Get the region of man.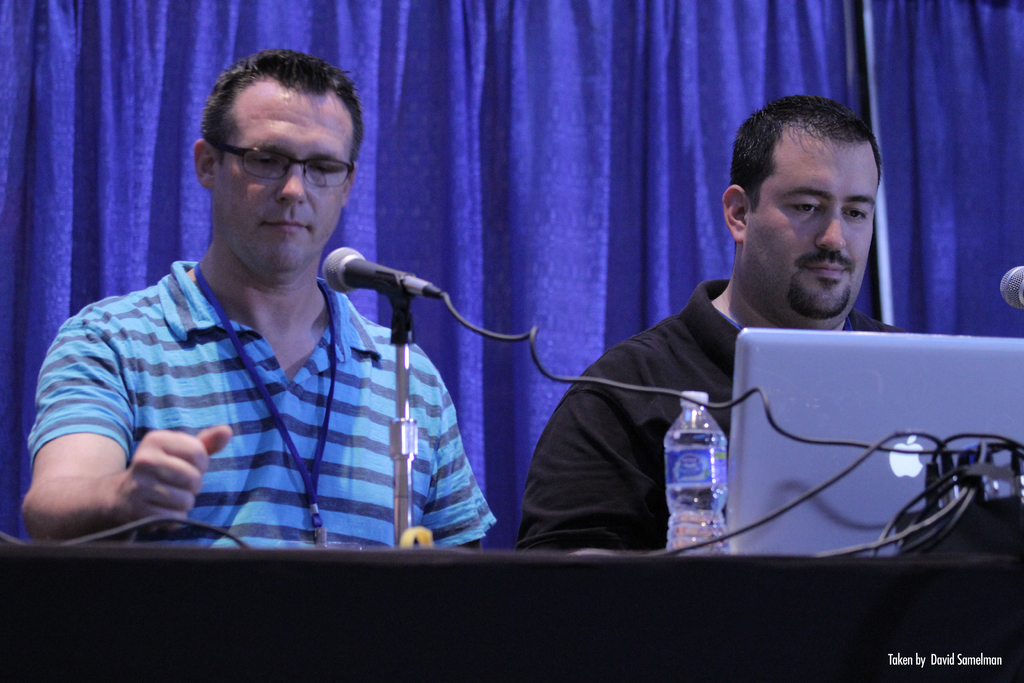
box=[514, 99, 881, 552].
